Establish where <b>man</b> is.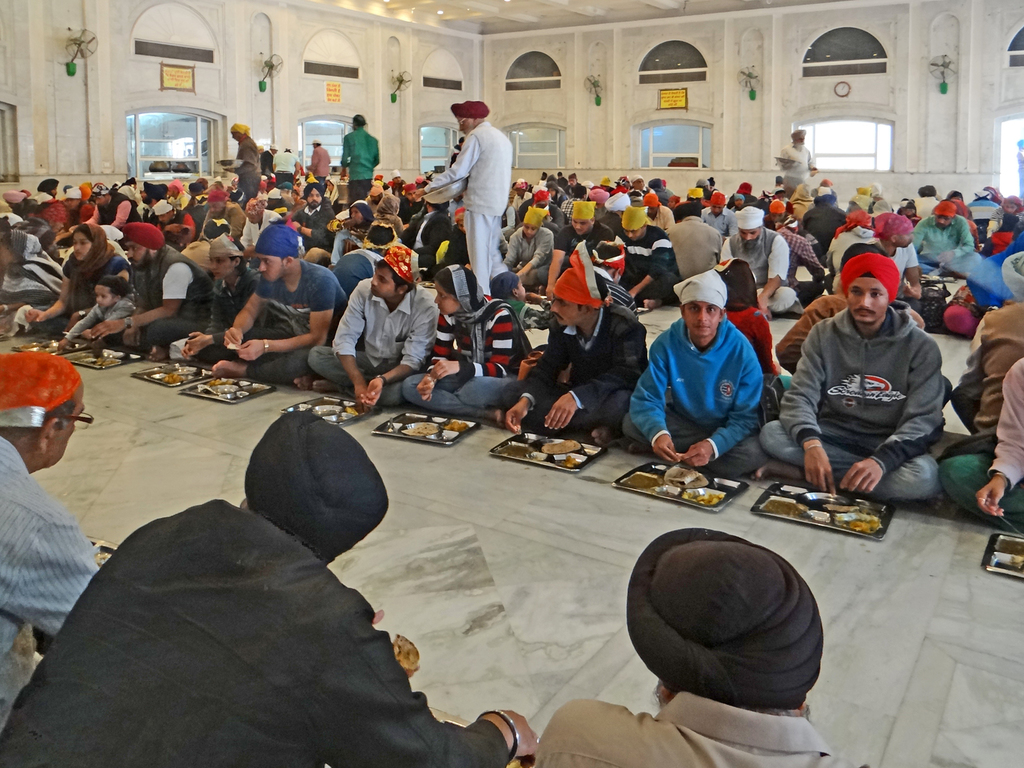
Established at region(0, 349, 104, 668).
